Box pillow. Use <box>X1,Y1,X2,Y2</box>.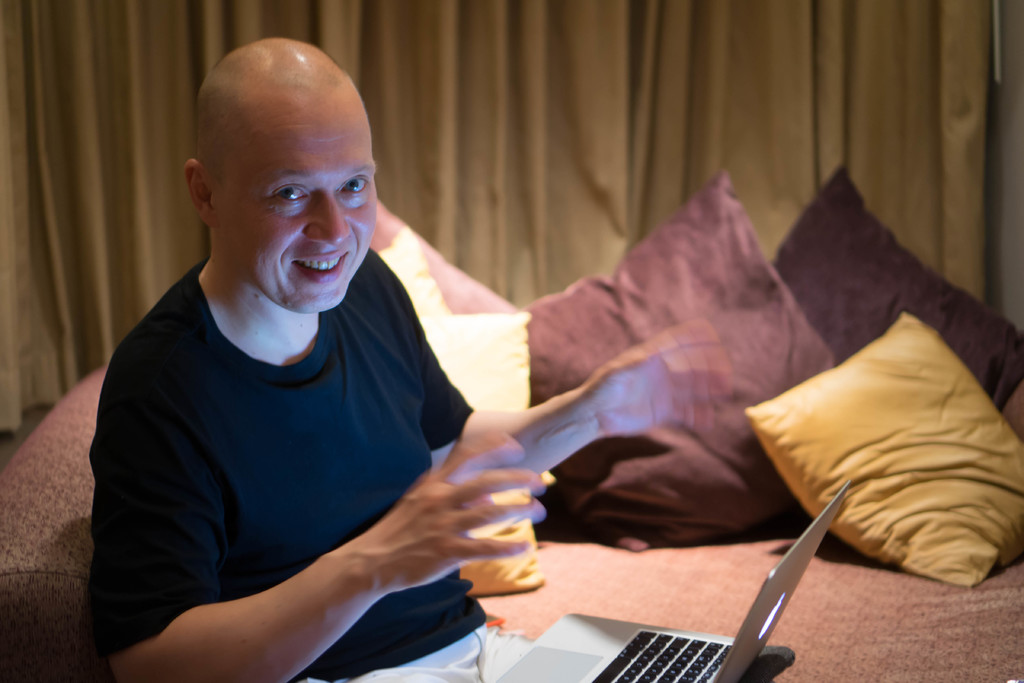
<box>511,173,844,433</box>.
